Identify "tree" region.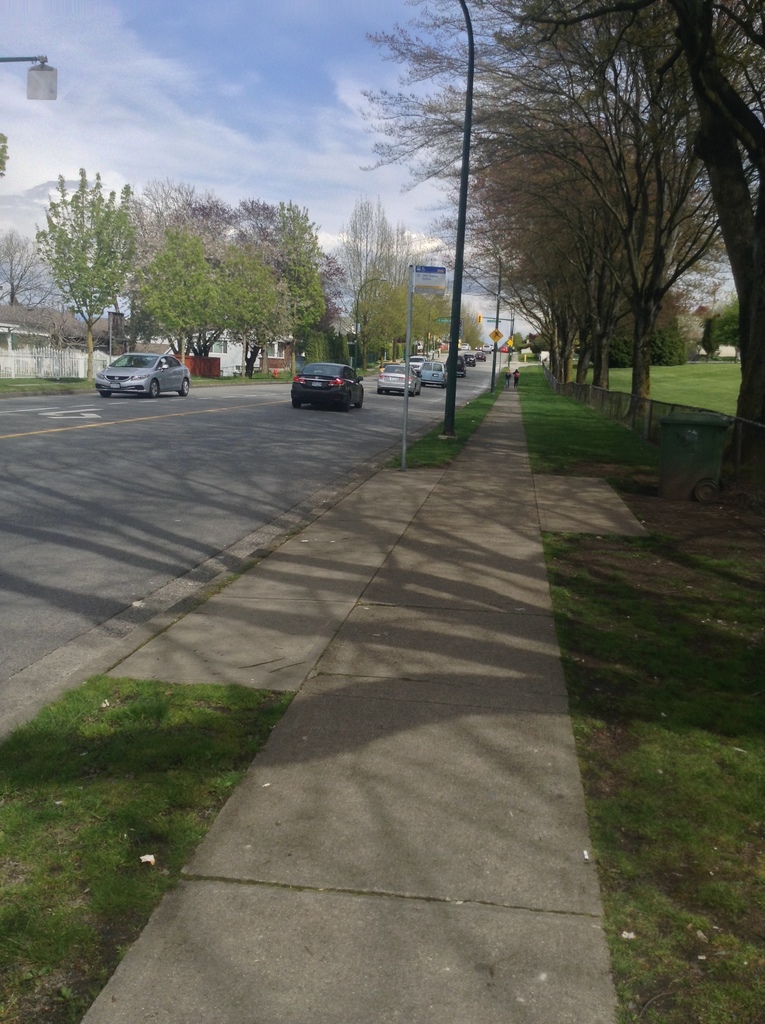
Region: 170:238:279:383.
